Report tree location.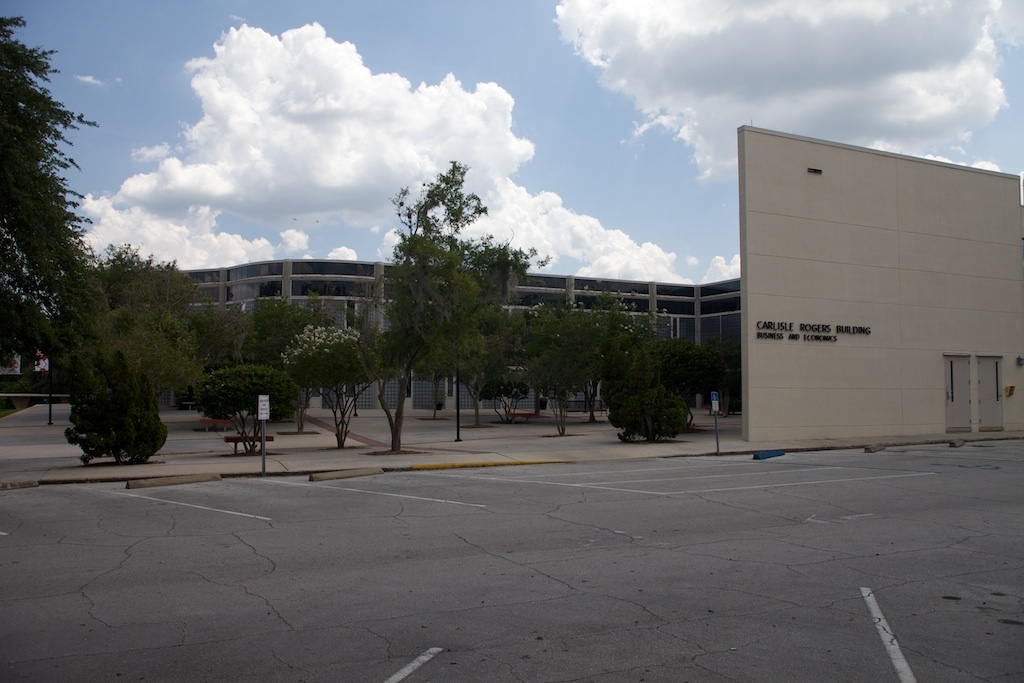
Report: bbox=(66, 310, 167, 465).
